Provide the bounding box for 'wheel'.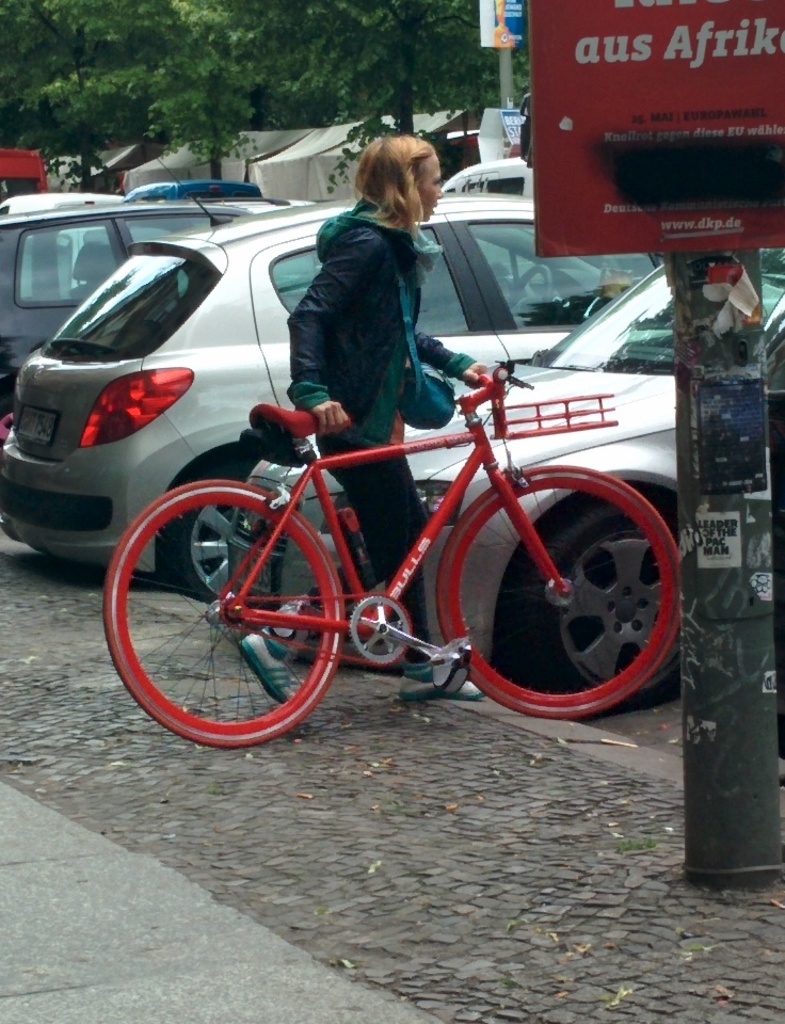
BBox(498, 509, 679, 713).
